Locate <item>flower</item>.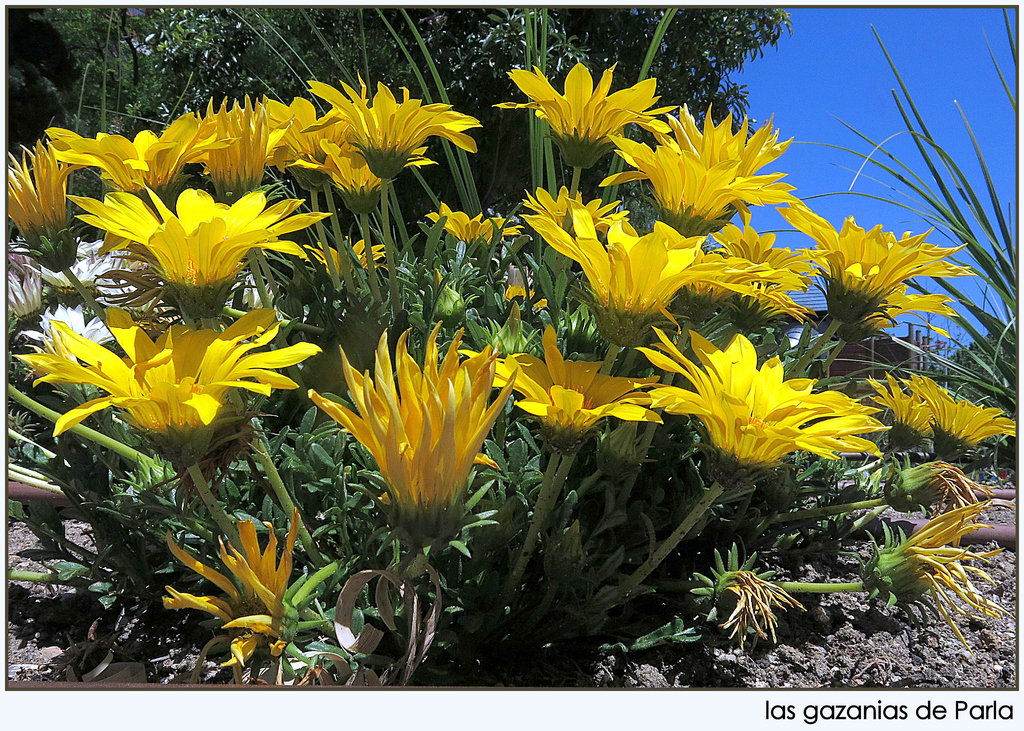
Bounding box: (left=305, top=63, right=488, bottom=179).
